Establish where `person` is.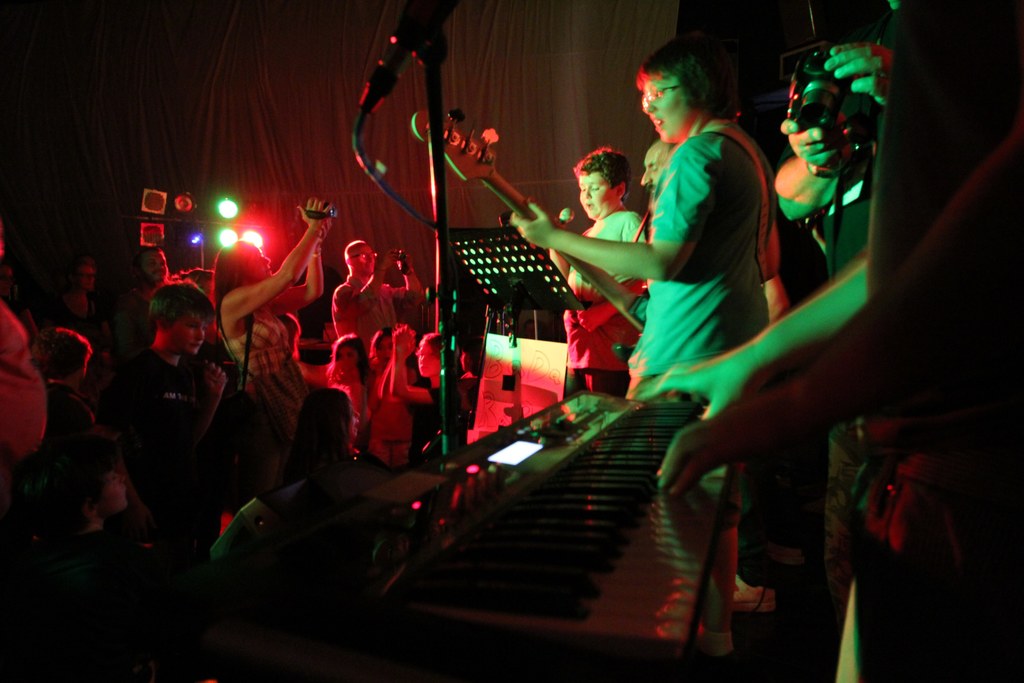
Established at (left=545, top=147, right=641, bottom=403).
